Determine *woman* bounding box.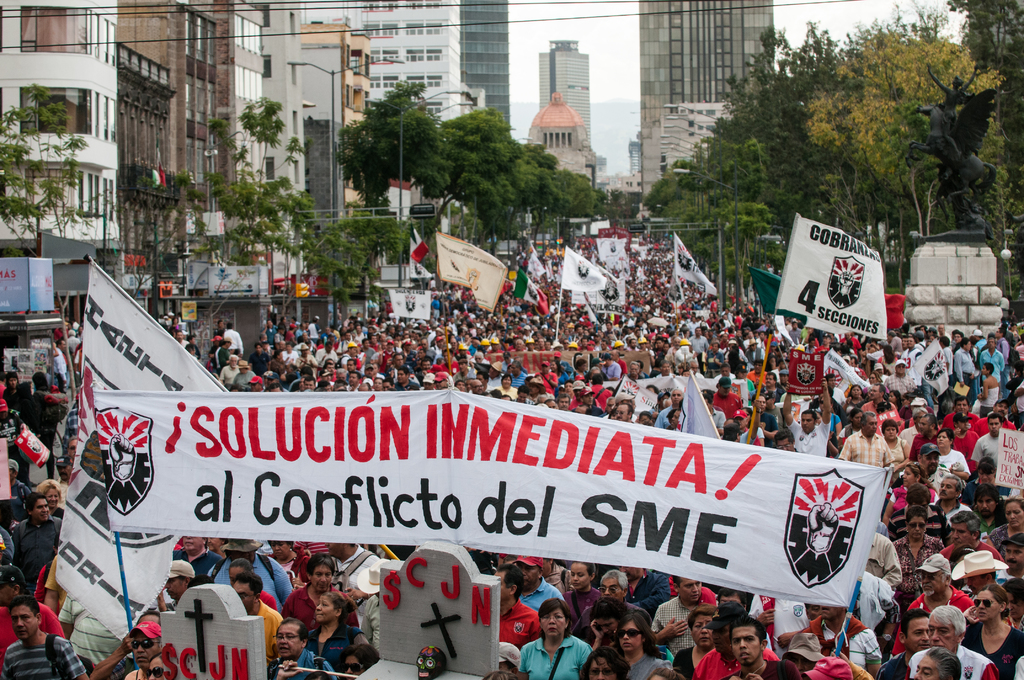
Determined: bbox=[672, 608, 718, 679].
